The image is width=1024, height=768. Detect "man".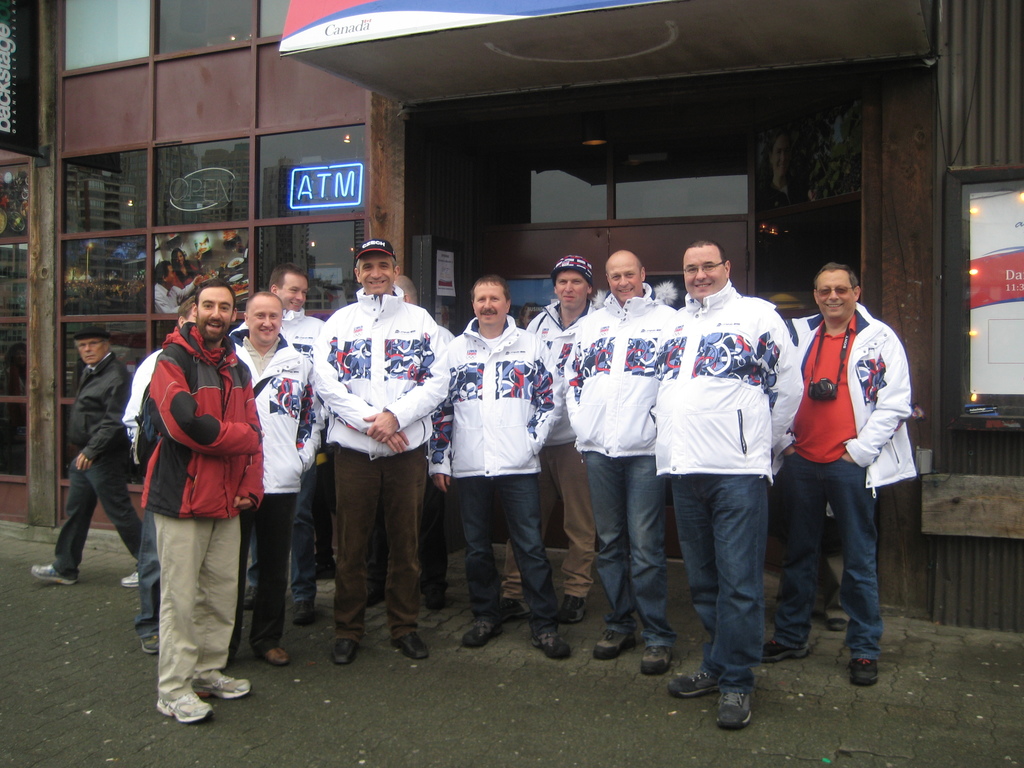
Detection: 367 273 454 616.
